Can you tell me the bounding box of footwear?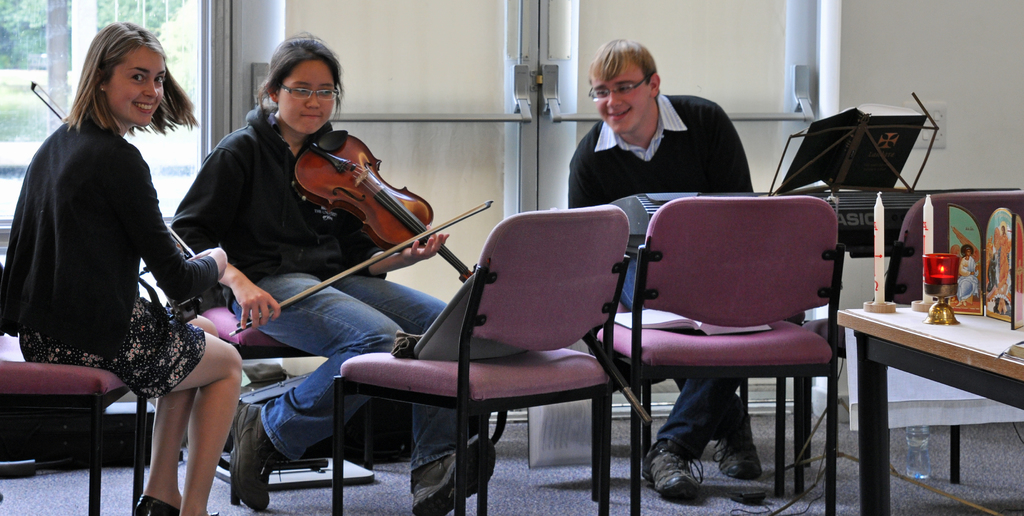
x1=234 y1=403 x2=279 y2=515.
